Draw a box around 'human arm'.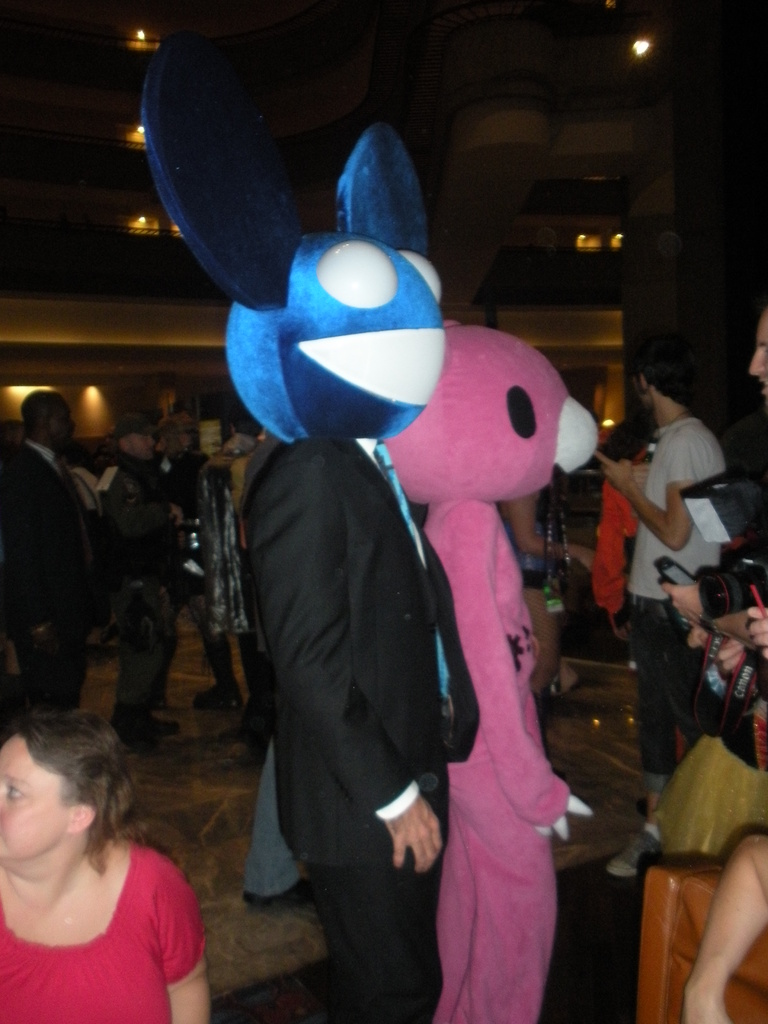
662:582:758:648.
